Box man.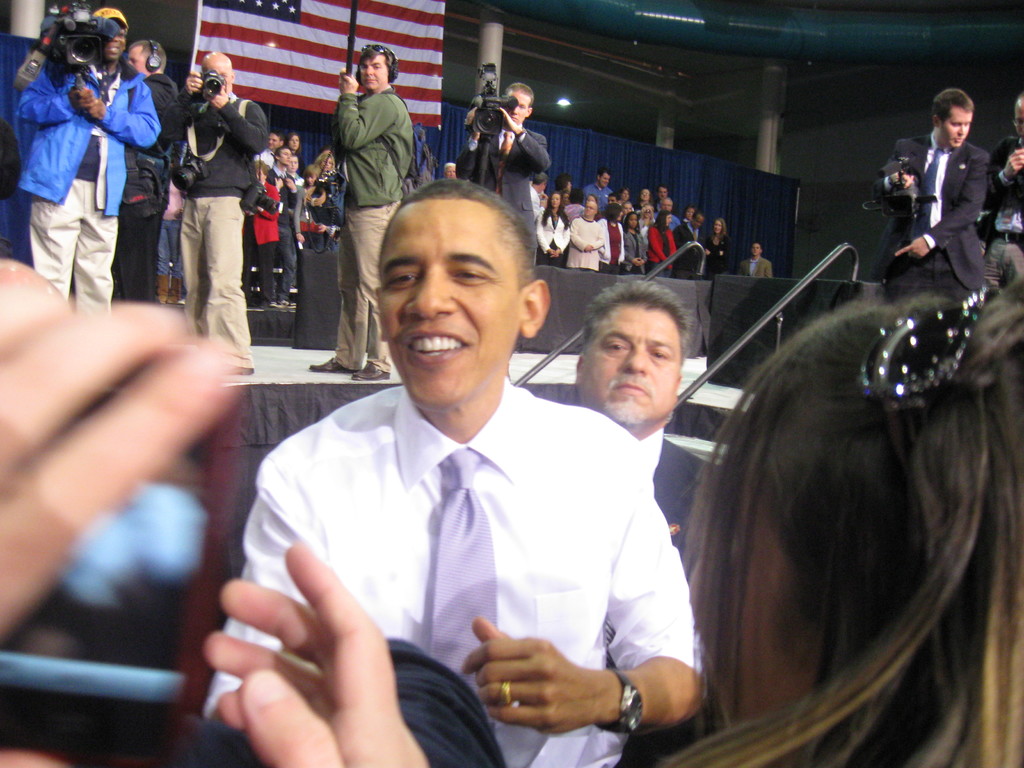
583 167 619 213.
